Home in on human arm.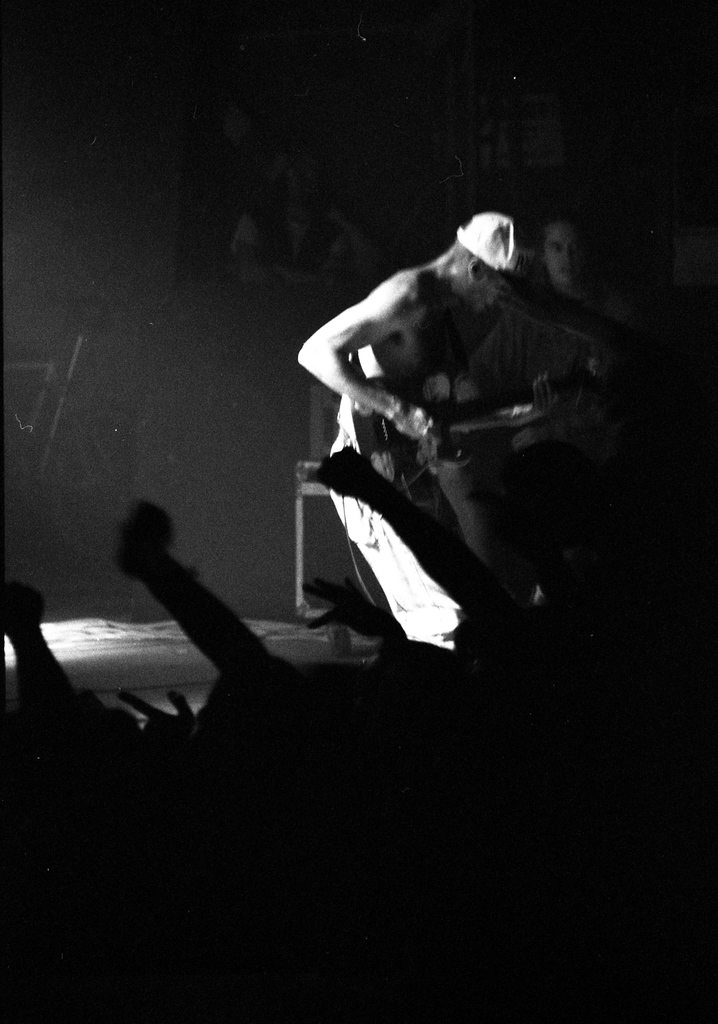
Homed in at (x1=296, y1=269, x2=433, y2=438).
